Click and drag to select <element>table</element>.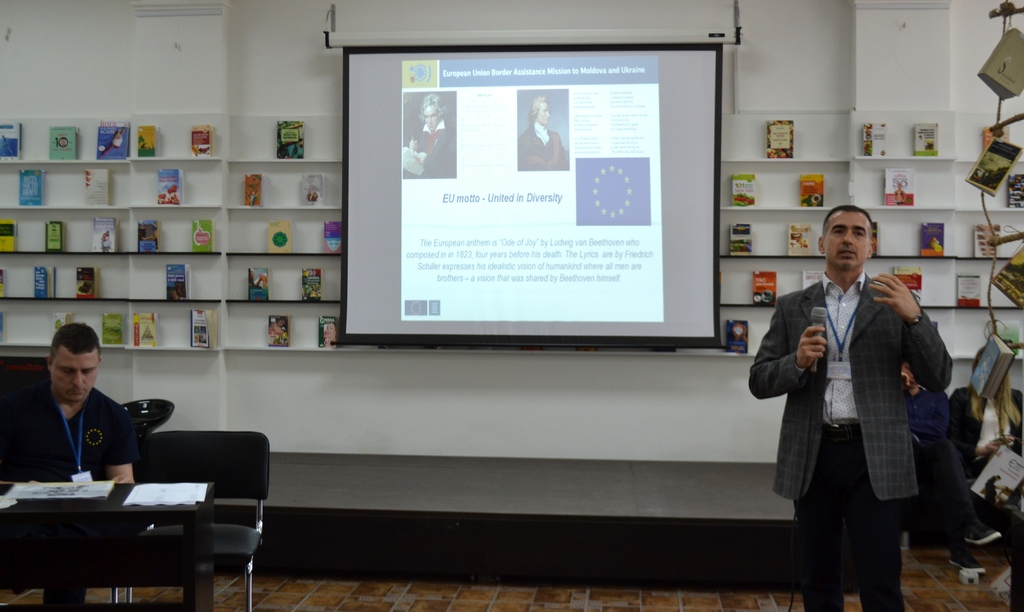
Selection: box(4, 458, 213, 596).
